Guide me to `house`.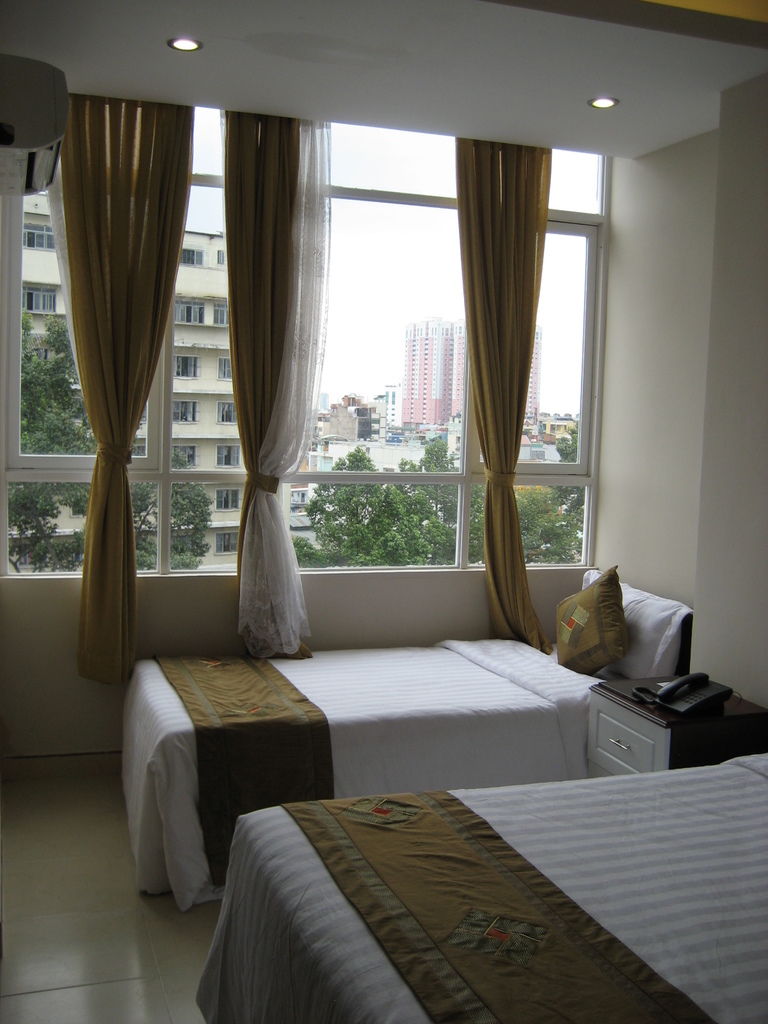
Guidance: x1=0, y1=0, x2=767, y2=1023.
